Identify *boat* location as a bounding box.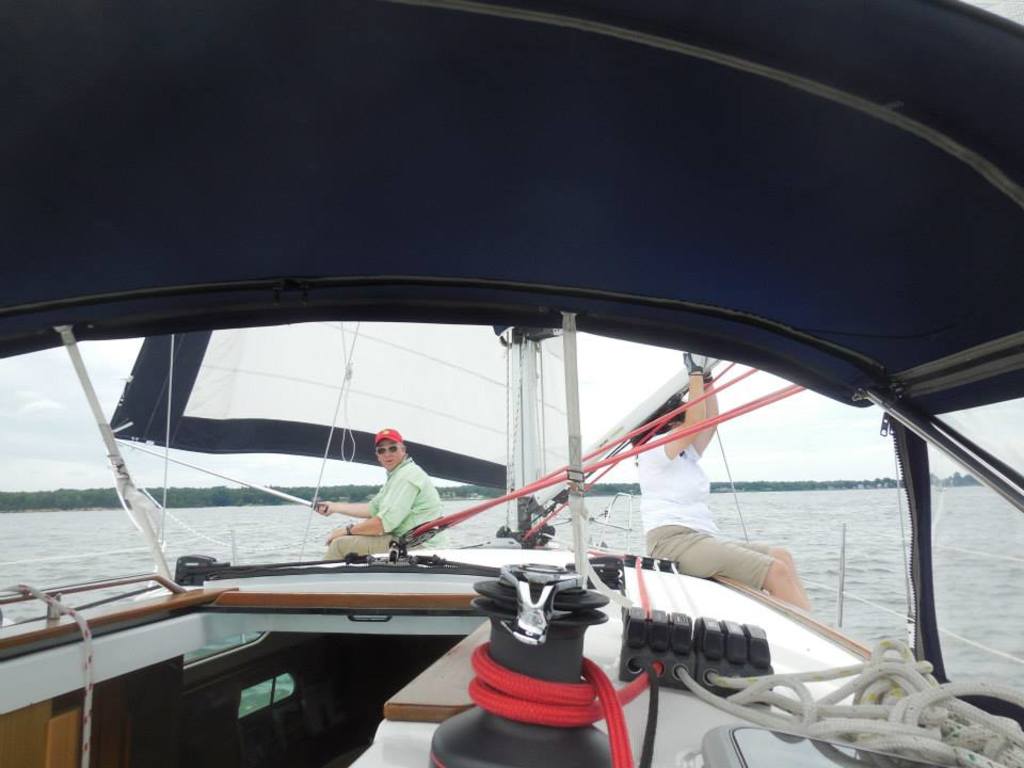
x1=0, y1=0, x2=1023, y2=767.
